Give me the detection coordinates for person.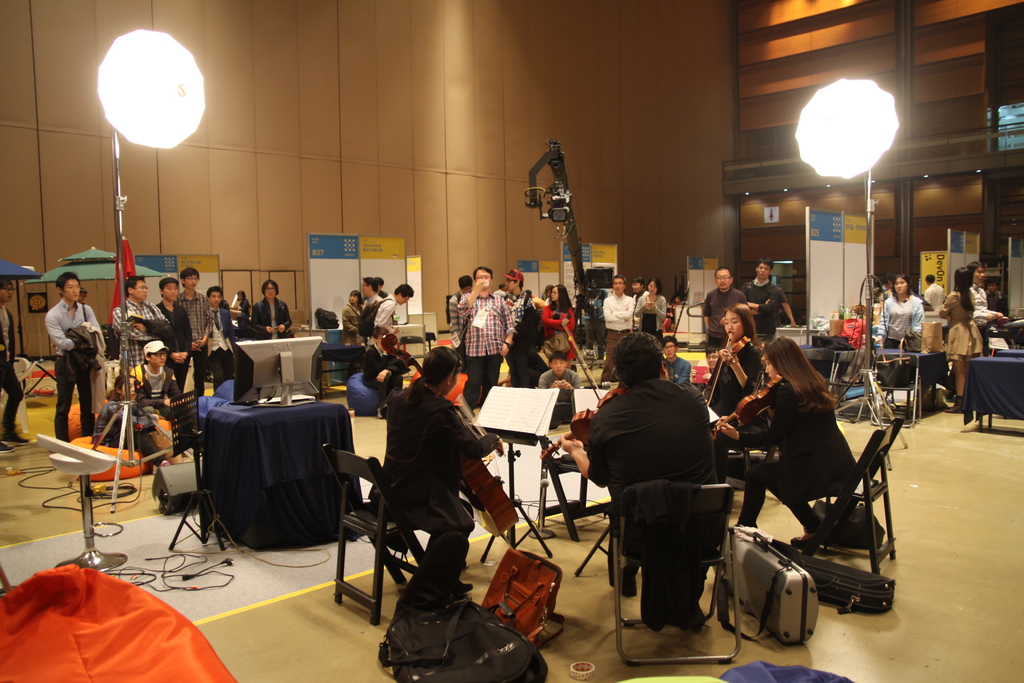
200, 281, 234, 378.
